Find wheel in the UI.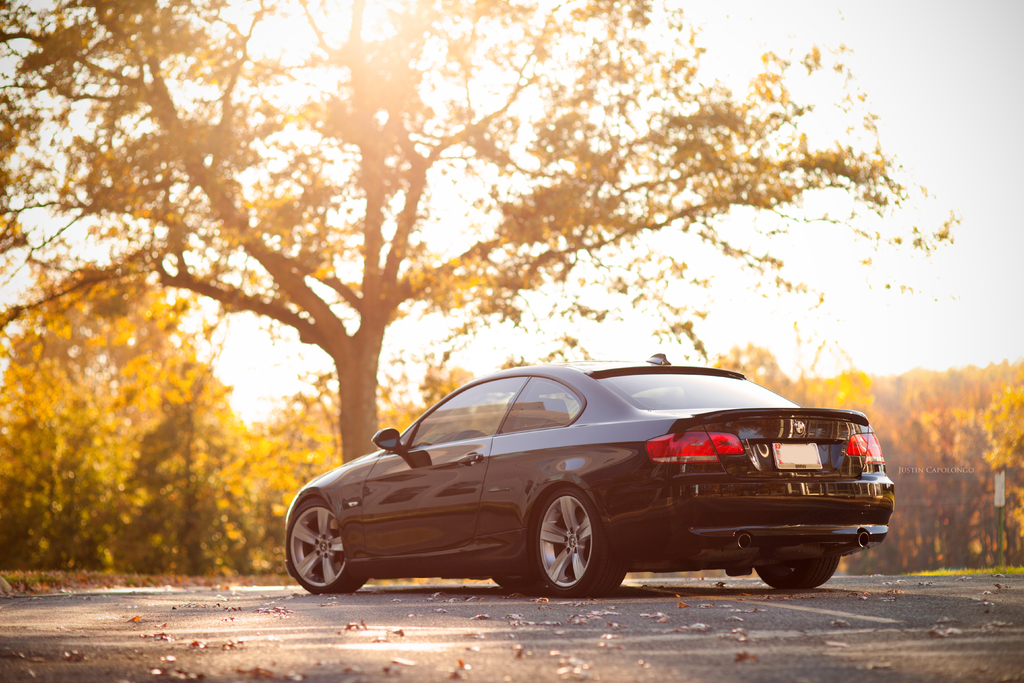
UI element at [289,497,366,591].
